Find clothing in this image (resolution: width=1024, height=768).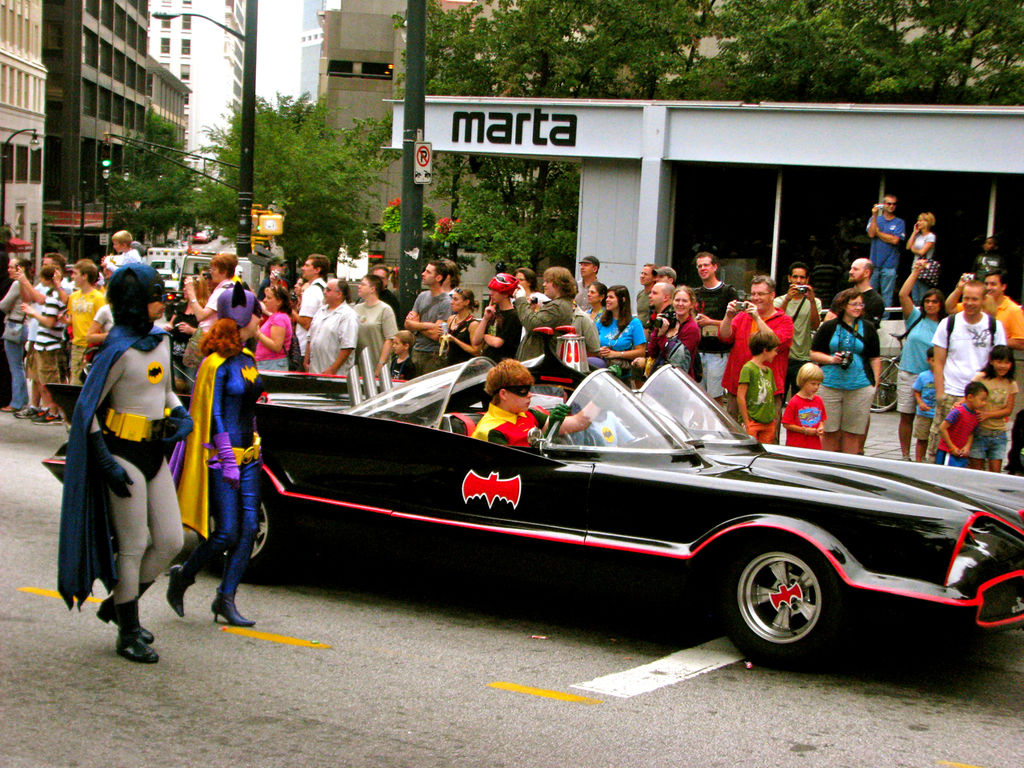
rect(976, 250, 1002, 283).
